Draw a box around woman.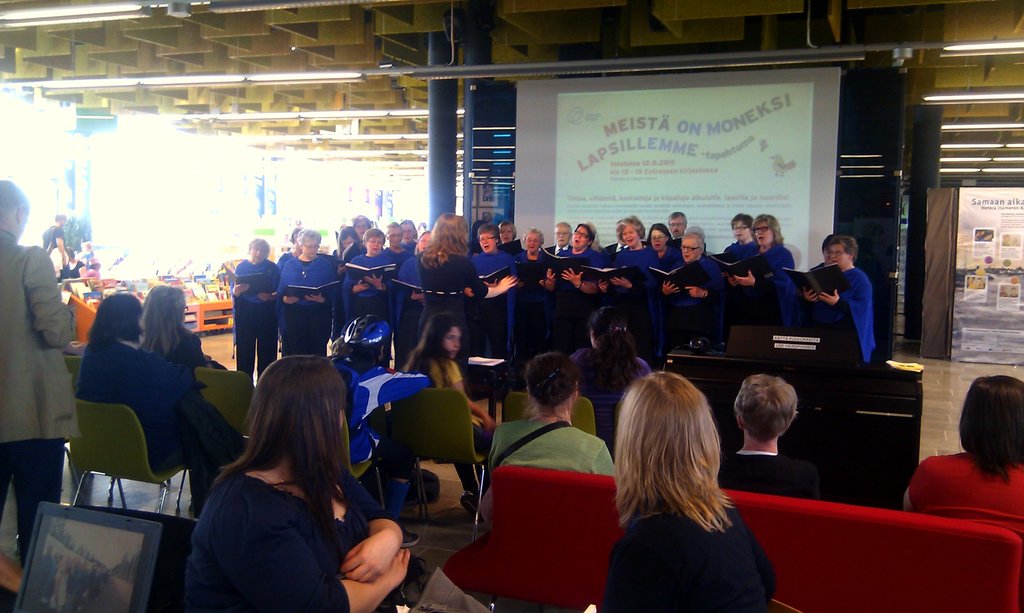
bbox=[230, 236, 279, 384].
